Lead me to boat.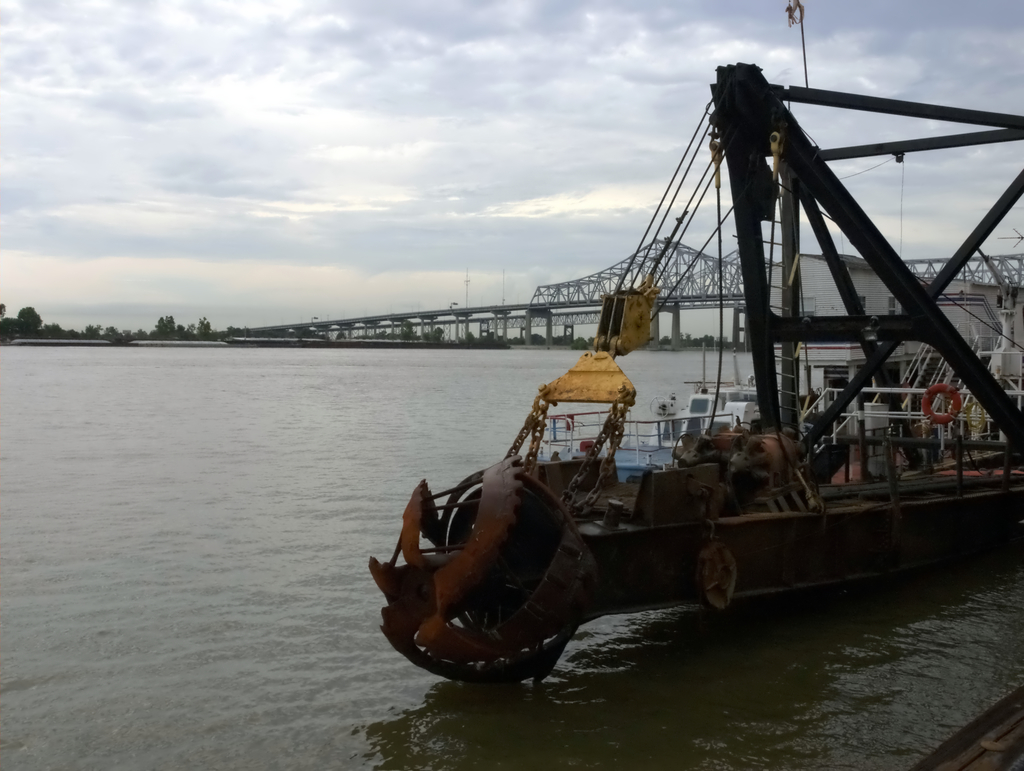
Lead to locate(378, 70, 1023, 648).
